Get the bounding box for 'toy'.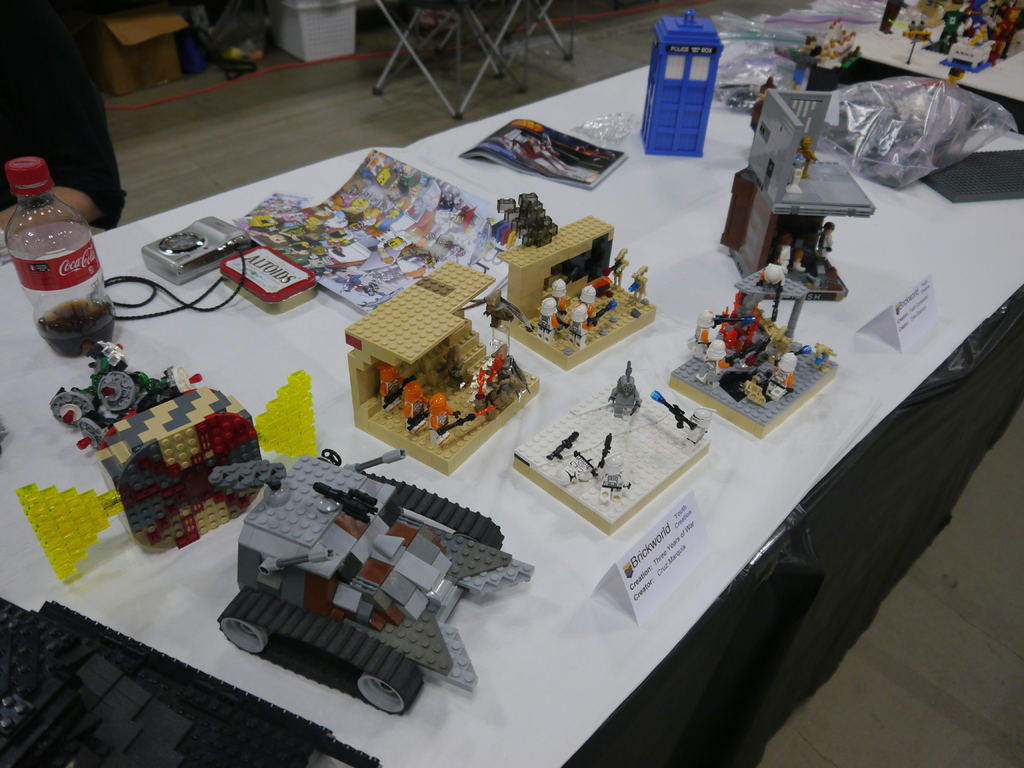
(x1=332, y1=264, x2=548, y2=487).
